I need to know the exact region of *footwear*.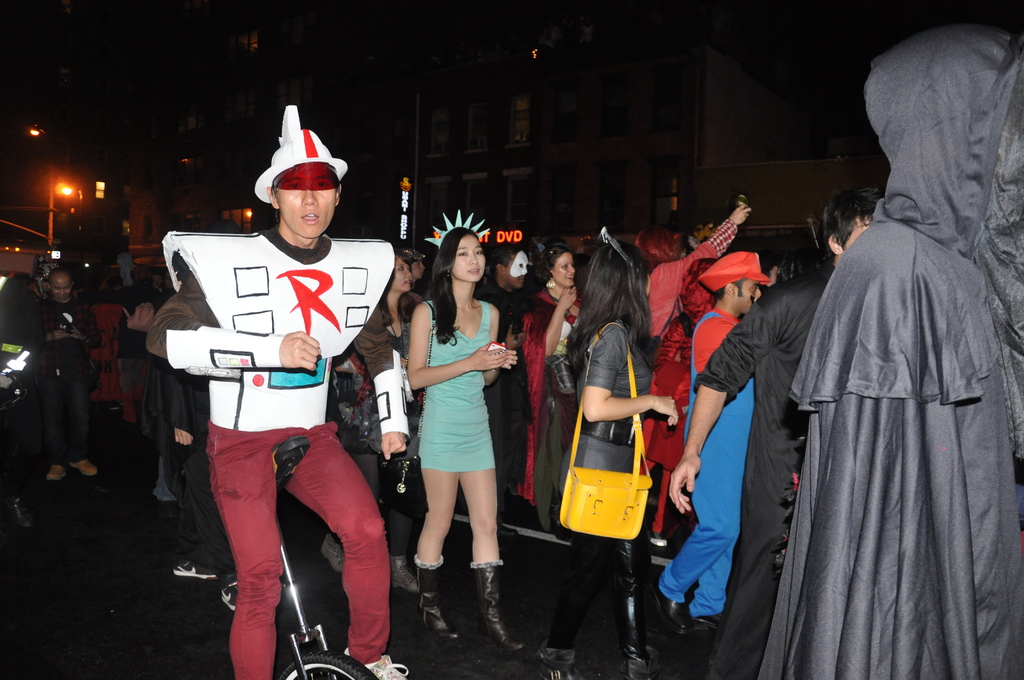
Region: pyautogui.locateOnScreen(536, 635, 577, 665).
